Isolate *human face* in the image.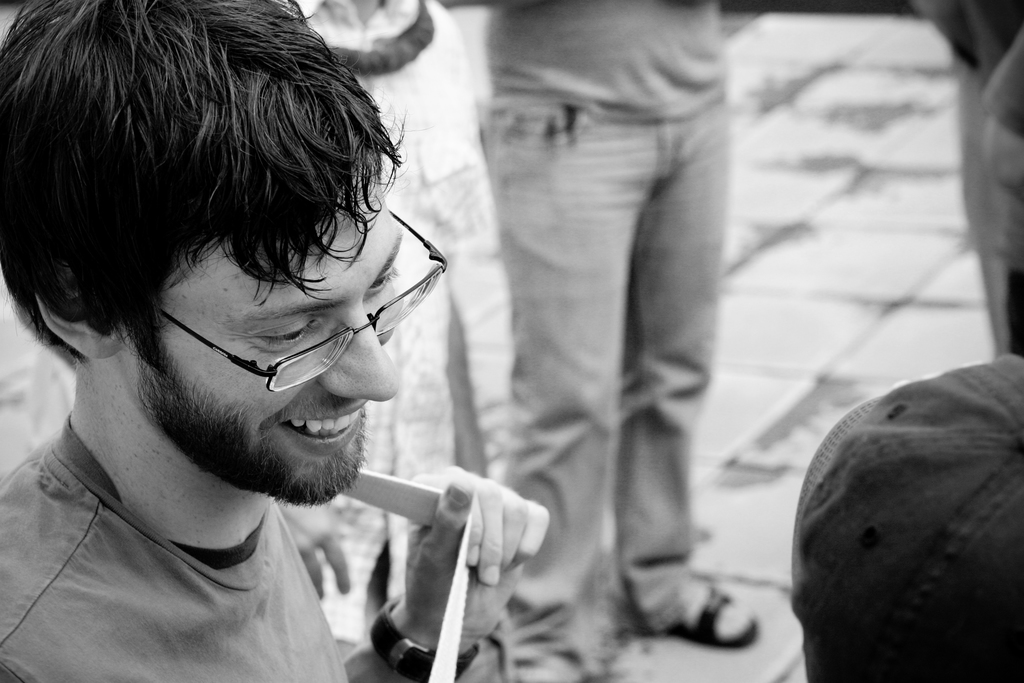
Isolated region: locate(121, 166, 399, 503).
